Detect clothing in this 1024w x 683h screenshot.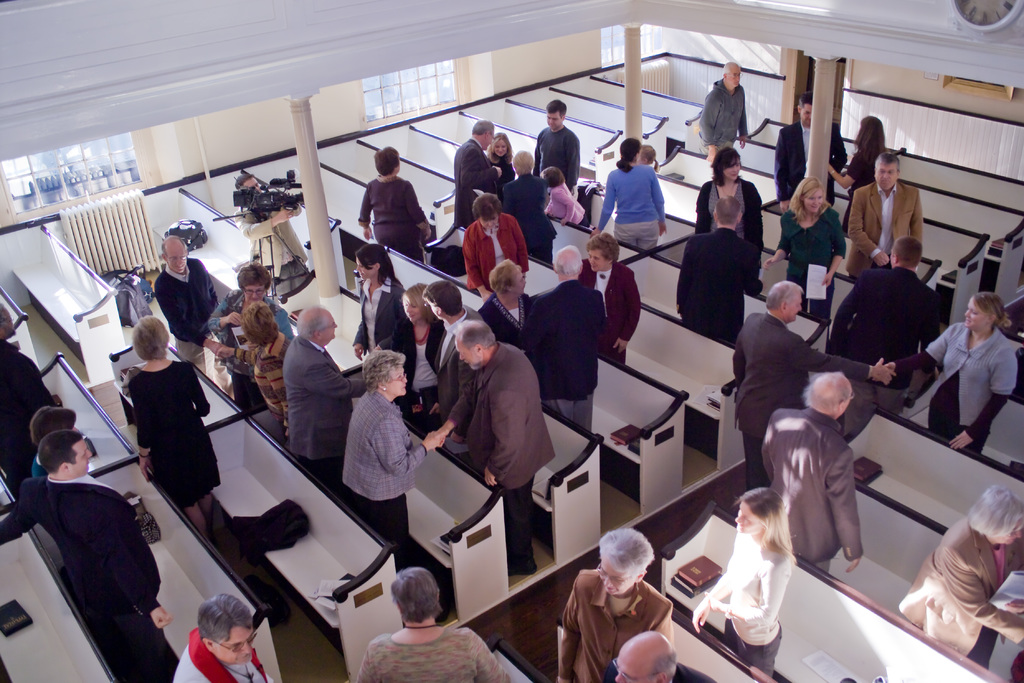
Detection: crop(204, 288, 291, 411).
